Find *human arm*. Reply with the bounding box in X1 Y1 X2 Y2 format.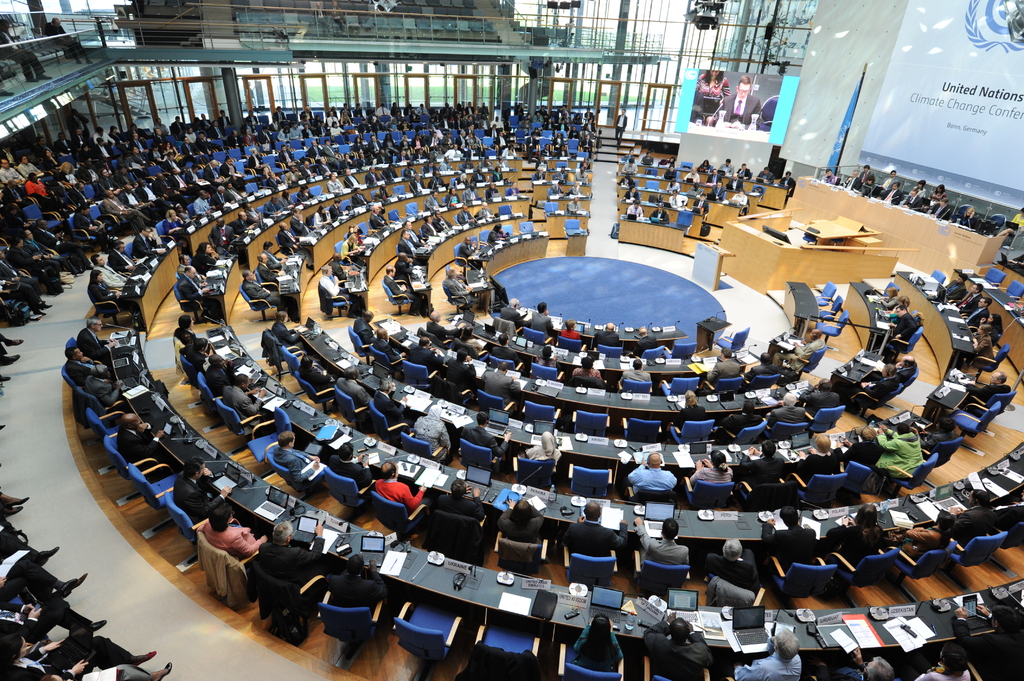
470 486 491 522.
